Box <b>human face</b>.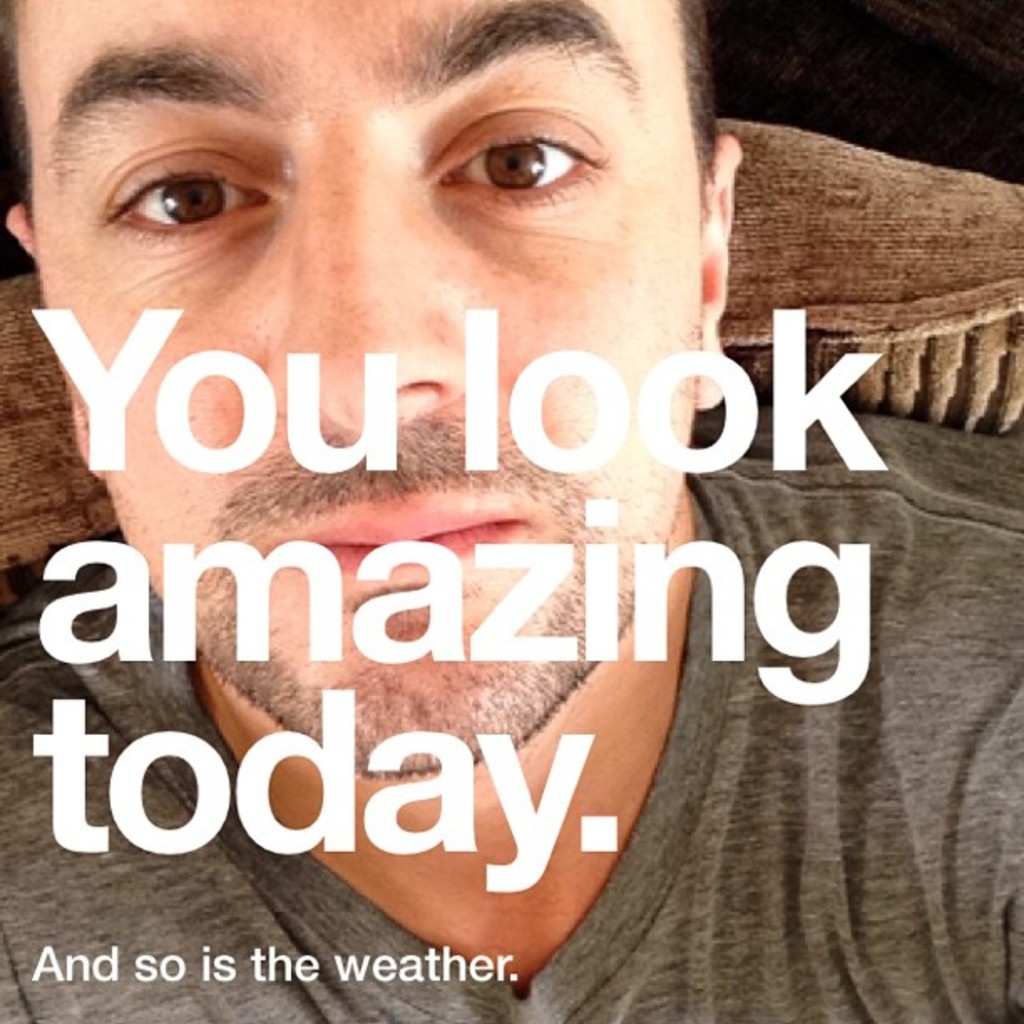
bbox=(38, 0, 696, 770).
